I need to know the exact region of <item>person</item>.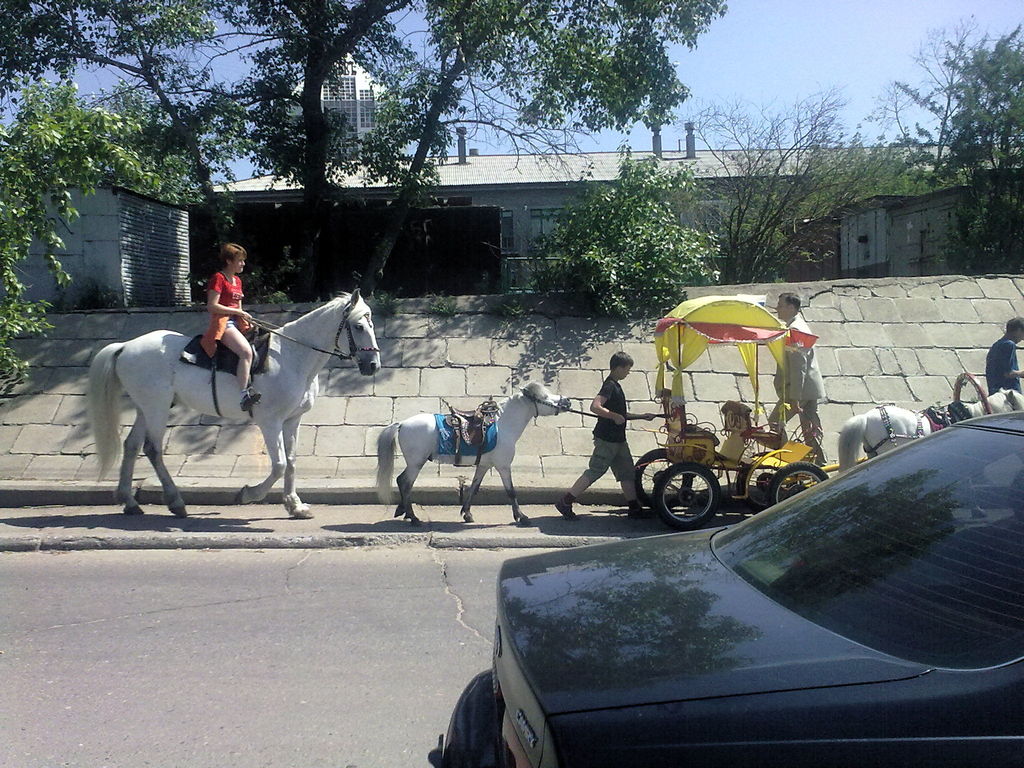
Region: (x1=211, y1=240, x2=260, y2=405).
